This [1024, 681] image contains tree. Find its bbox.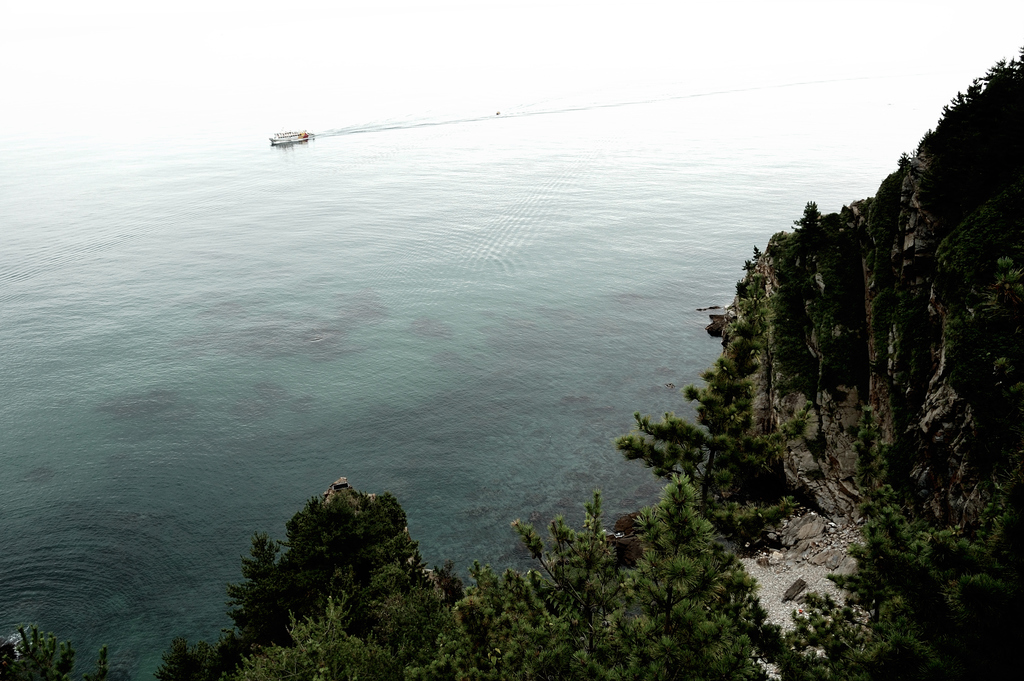
select_region(893, 43, 1023, 240).
